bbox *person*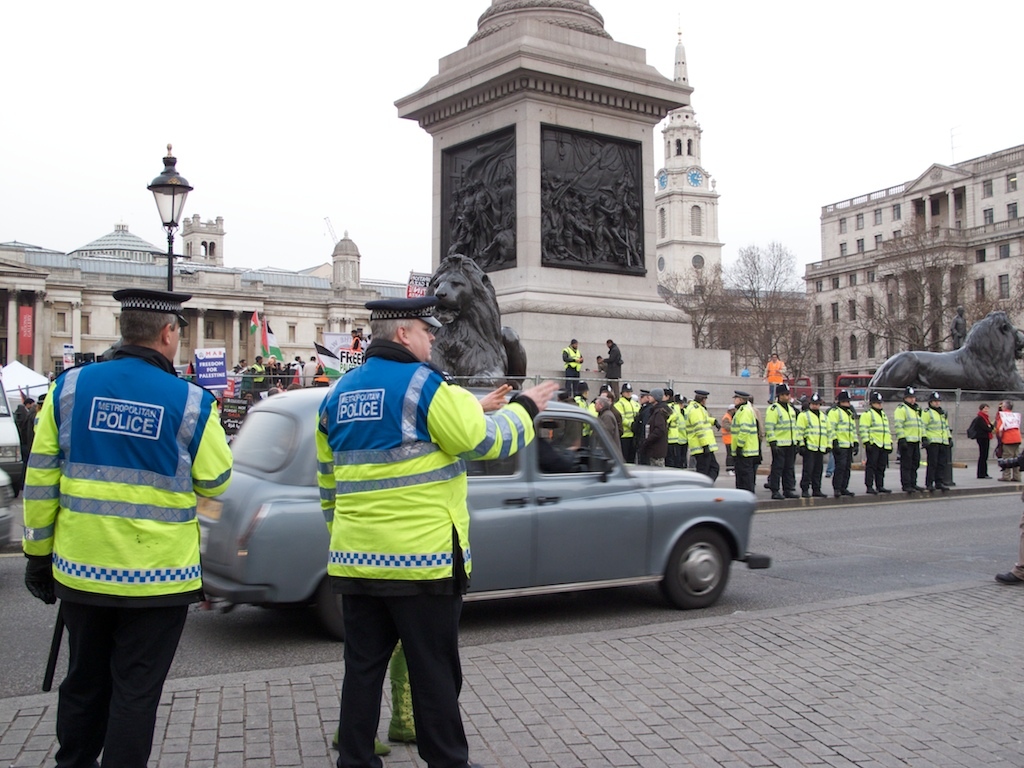
315, 295, 561, 767
